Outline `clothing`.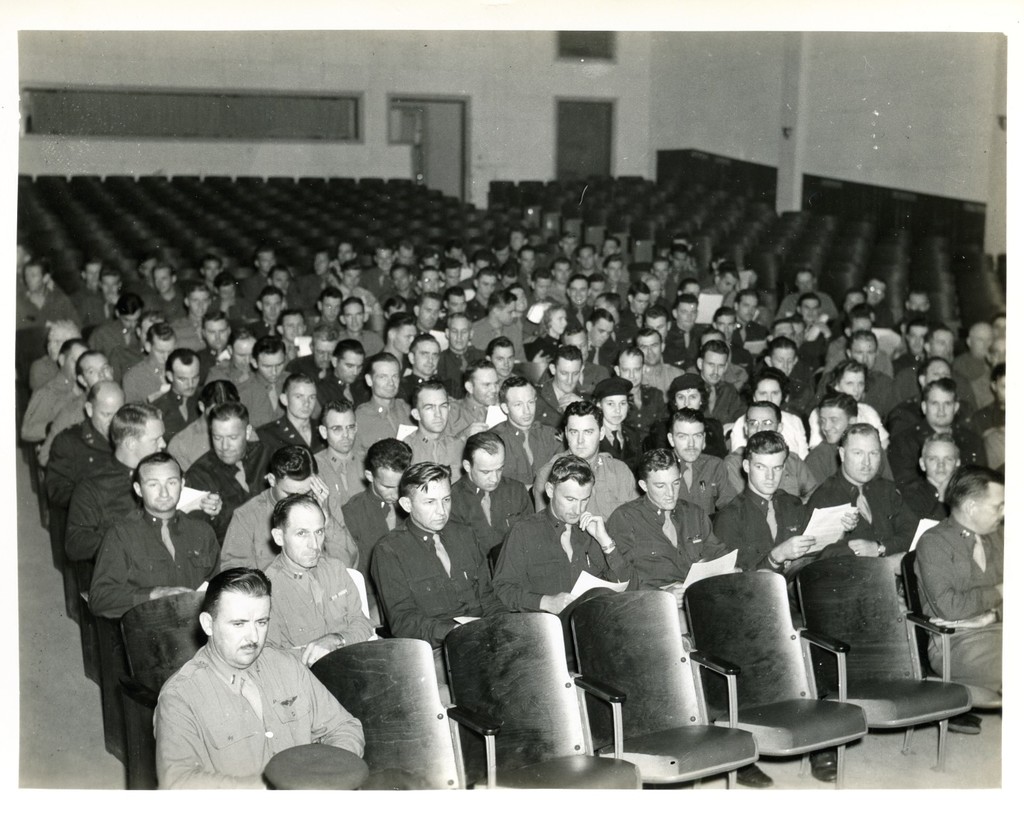
Outline: locate(468, 417, 550, 494).
